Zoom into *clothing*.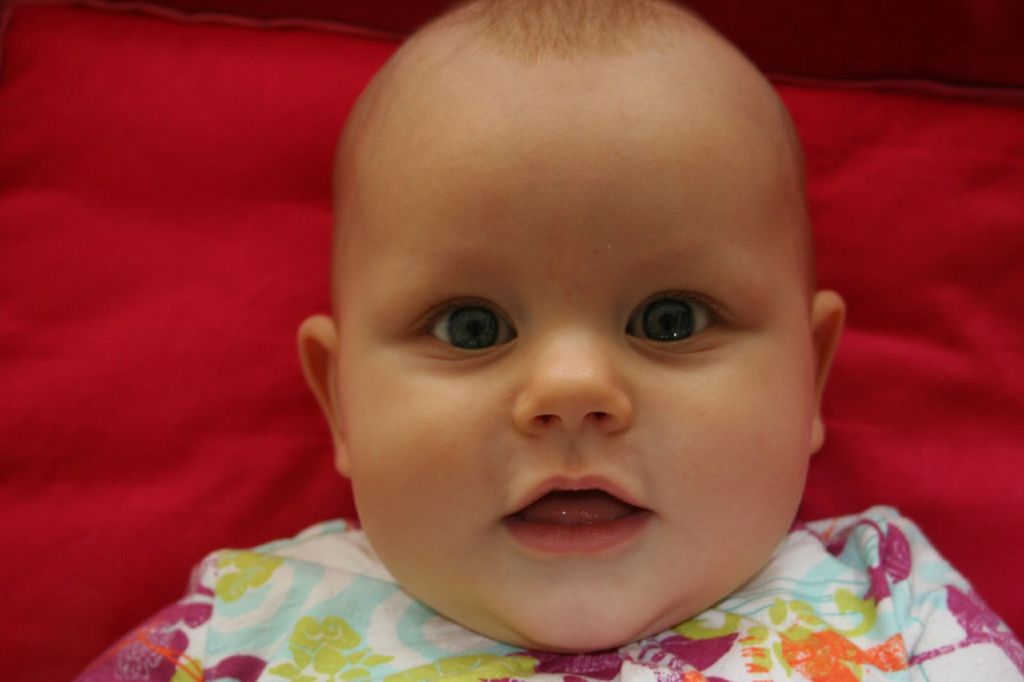
Zoom target: pyautogui.locateOnScreen(76, 504, 1023, 681).
